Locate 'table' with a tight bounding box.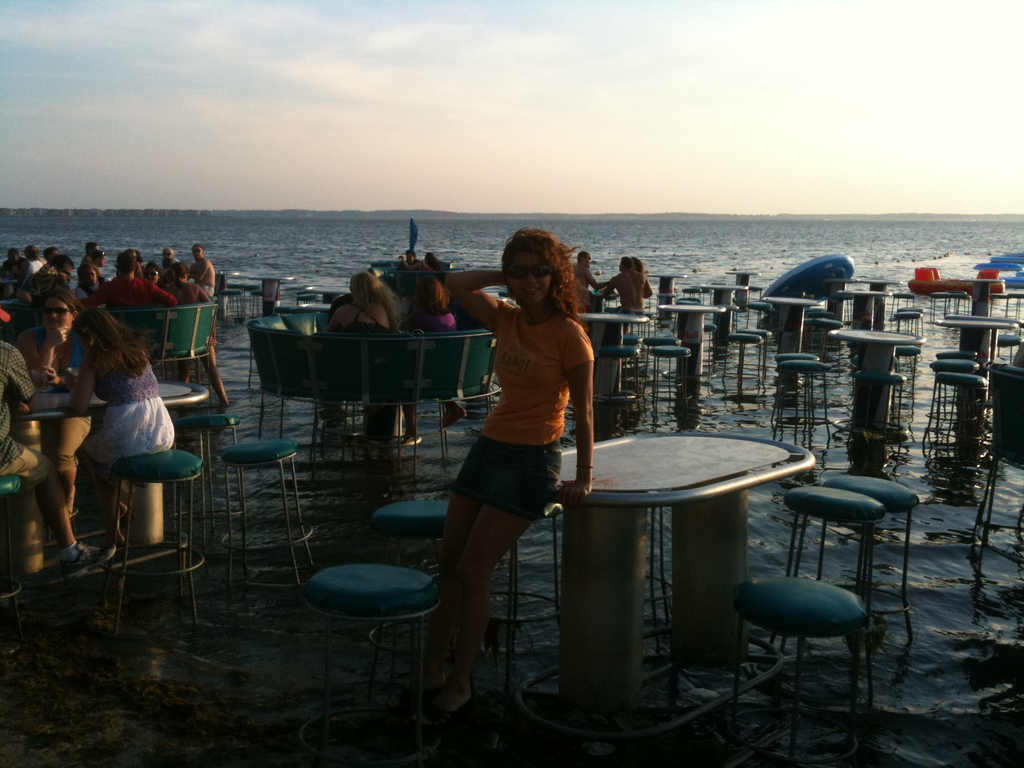
<region>249, 275, 296, 318</region>.
